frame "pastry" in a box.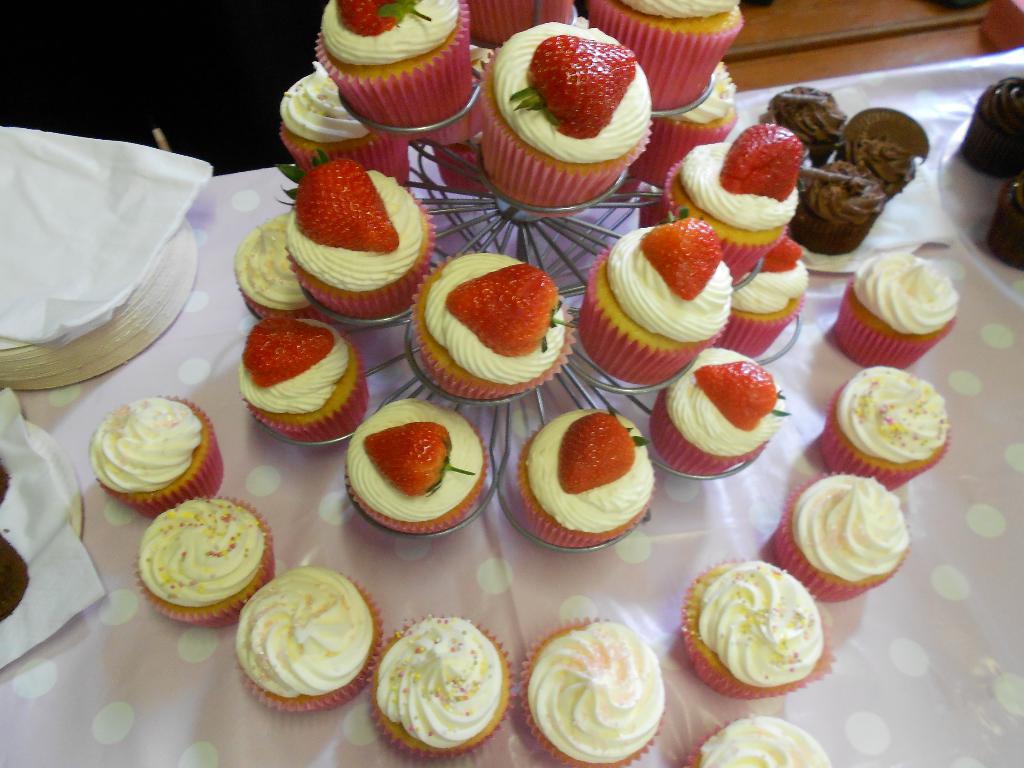
[x1=825, y1=367, x2=952, y2=495].
